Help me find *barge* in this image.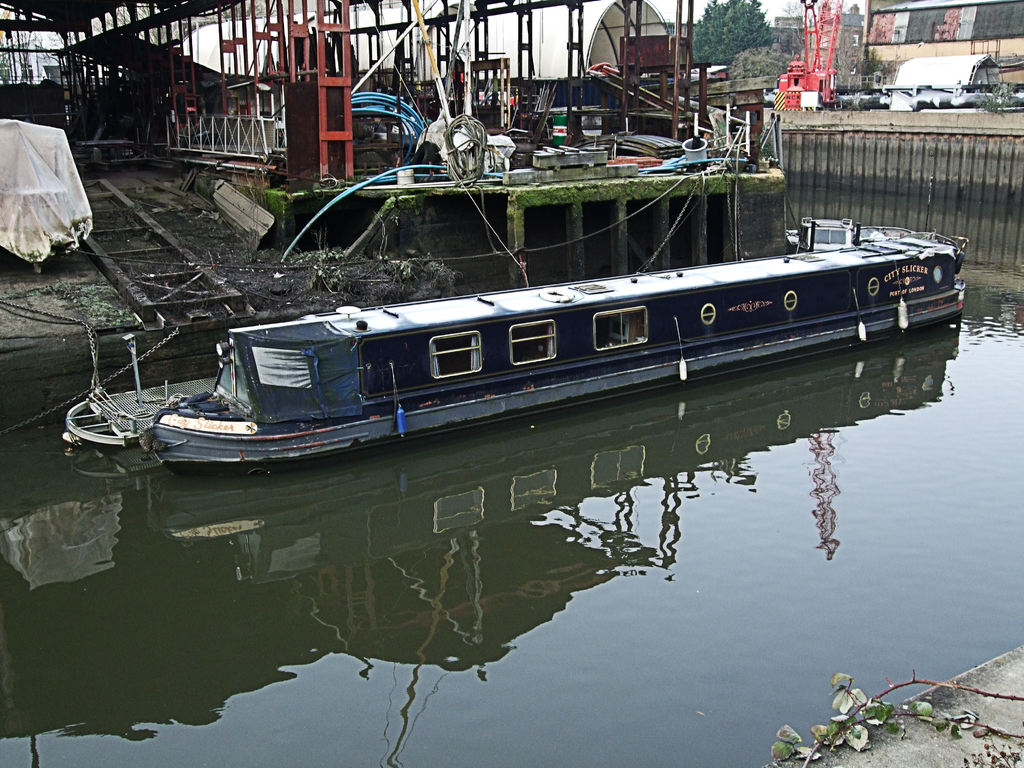
Found it: x1=65, y1=225, x2=965, y2=472.
